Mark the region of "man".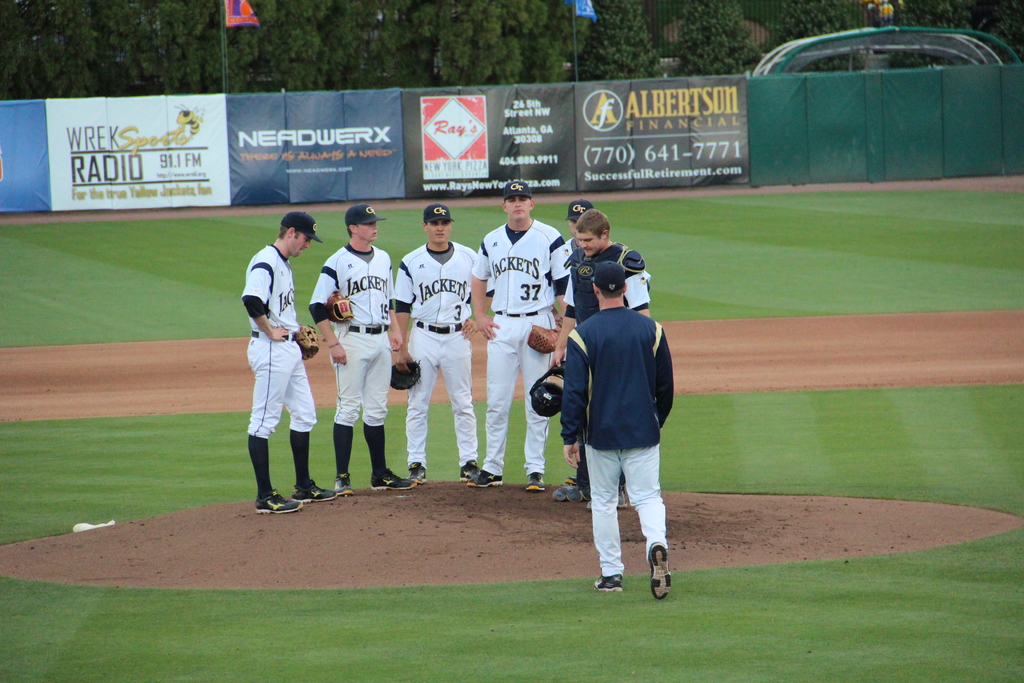
Region: 243/211/337/514.
